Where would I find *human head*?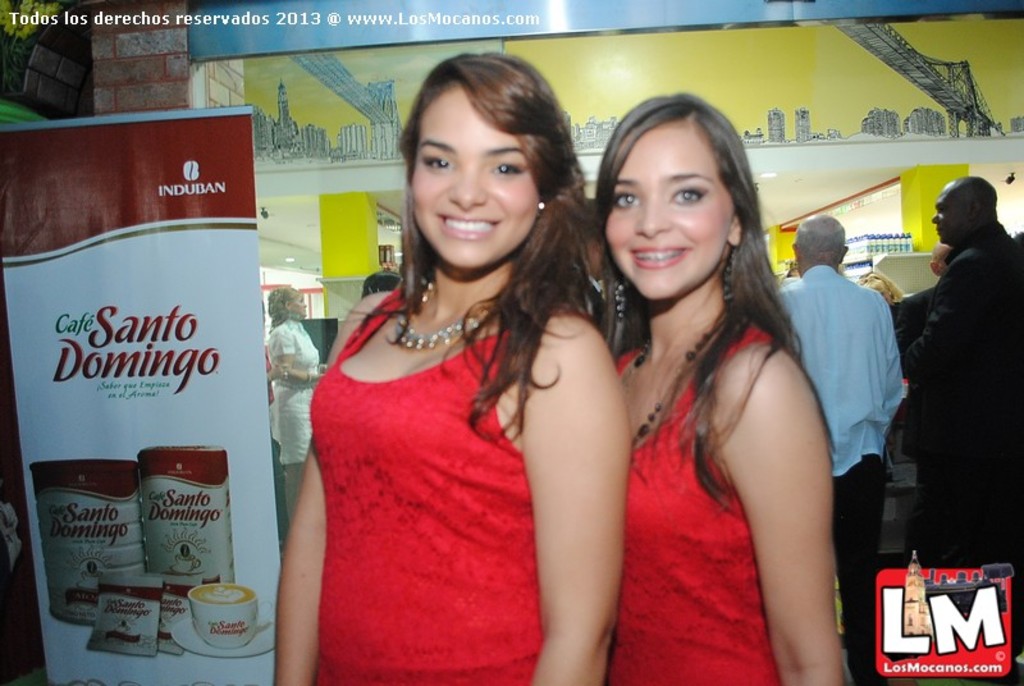
At box=[403, 52, 559, 269].
